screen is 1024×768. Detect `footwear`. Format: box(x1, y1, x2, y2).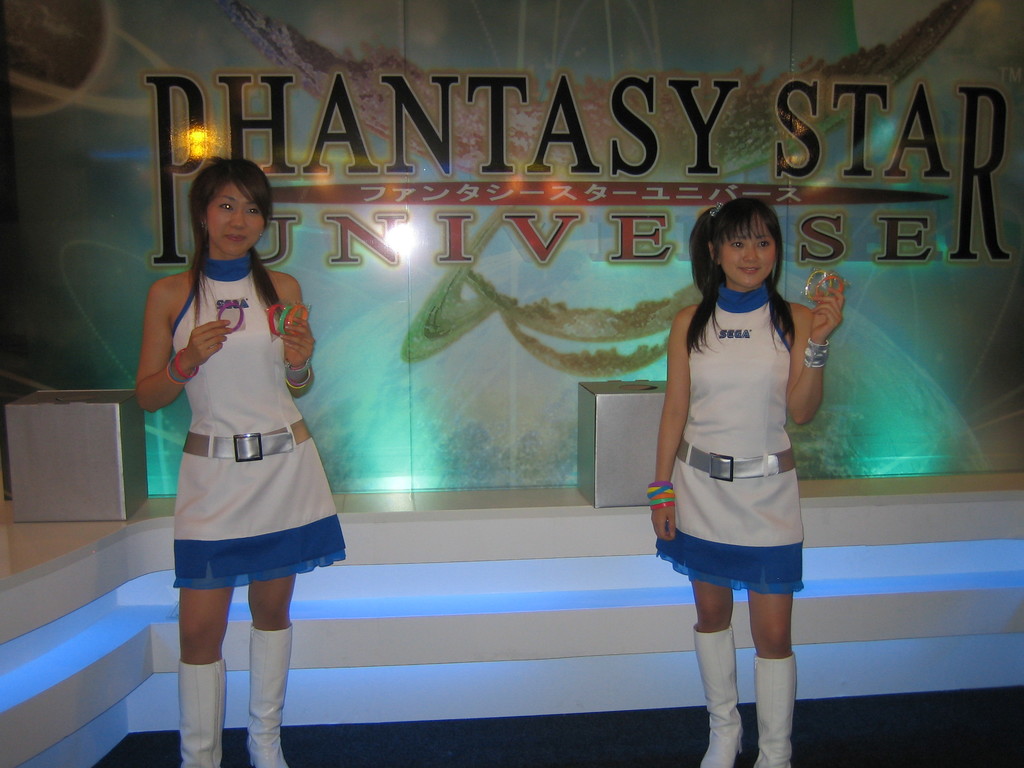
box(248, 626, 290, 767).
